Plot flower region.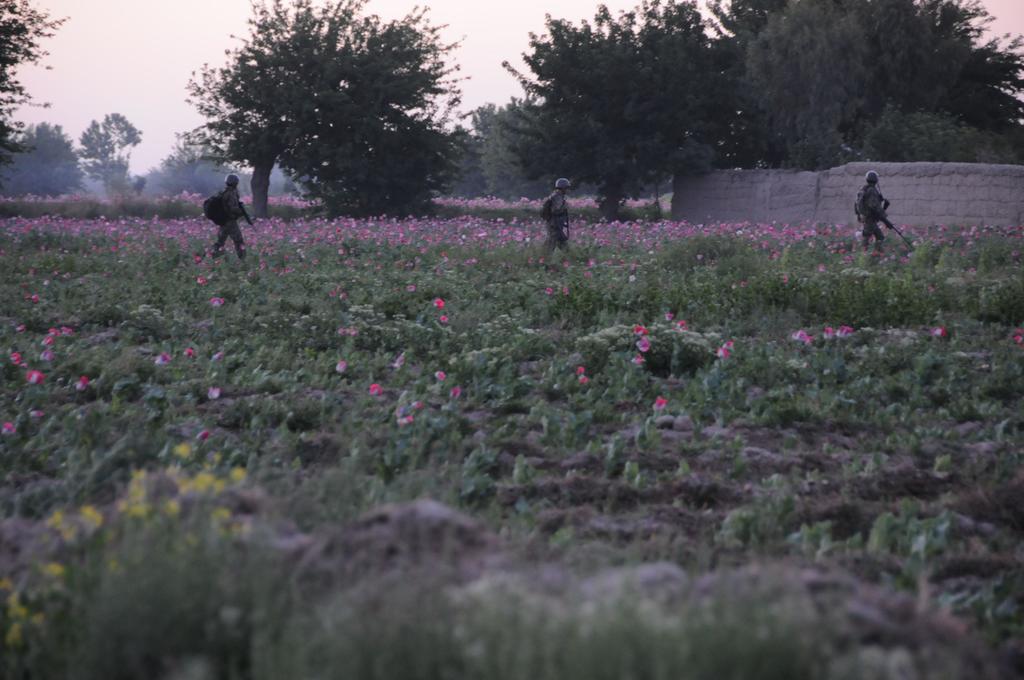
Plotted at 824/324/836/343.
